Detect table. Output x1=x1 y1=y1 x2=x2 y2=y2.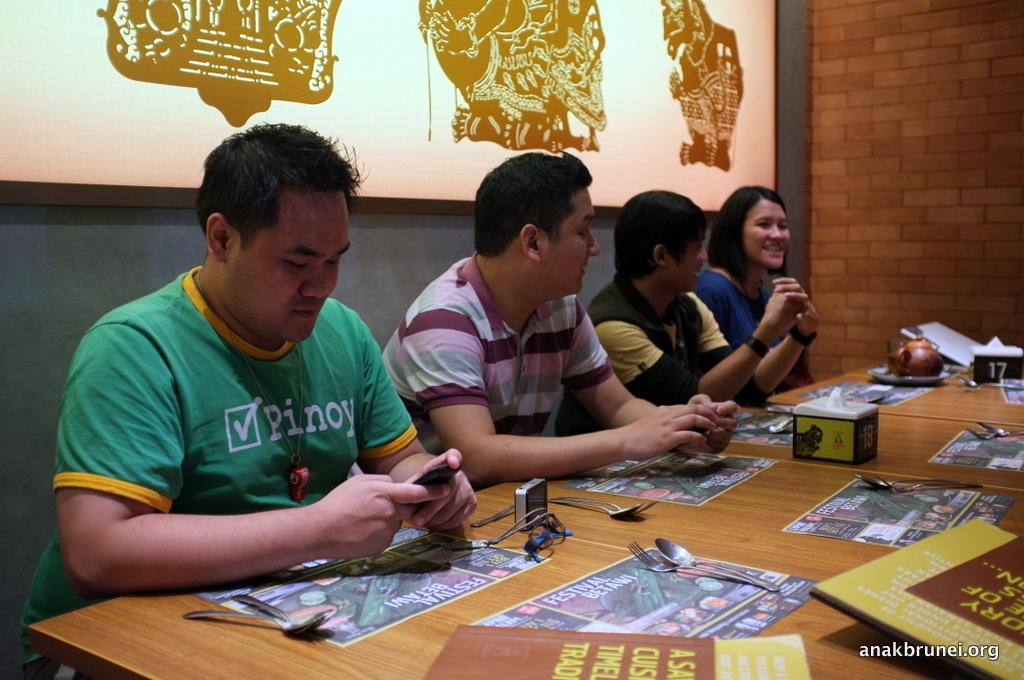
x1=768 y1=371 x2=1023 y2=425.
